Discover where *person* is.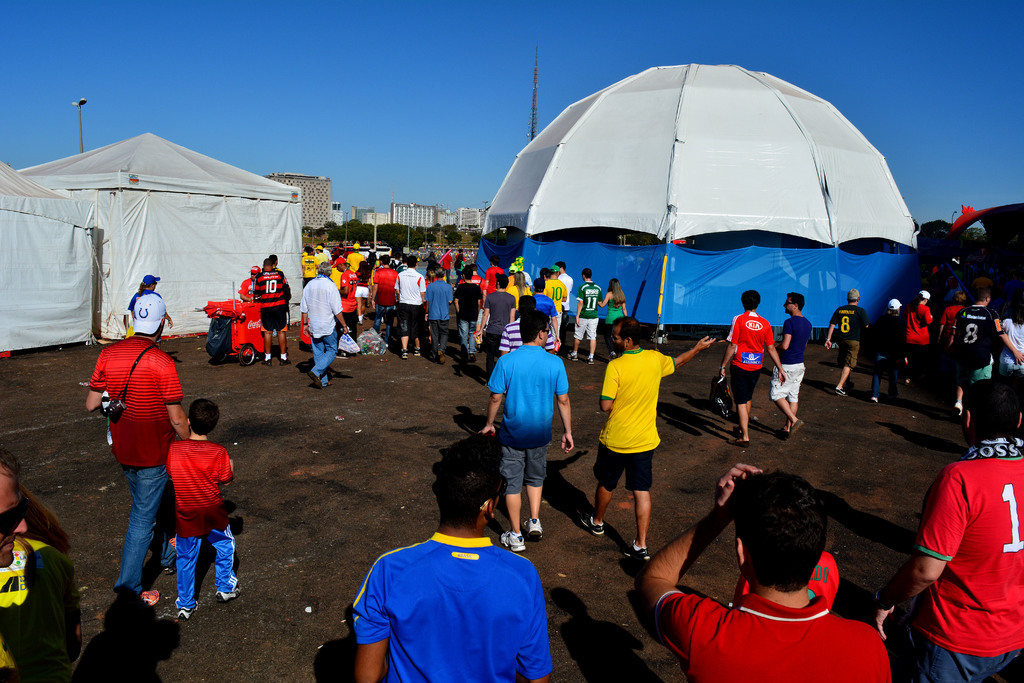
Discovered at 580 319 718 565.
